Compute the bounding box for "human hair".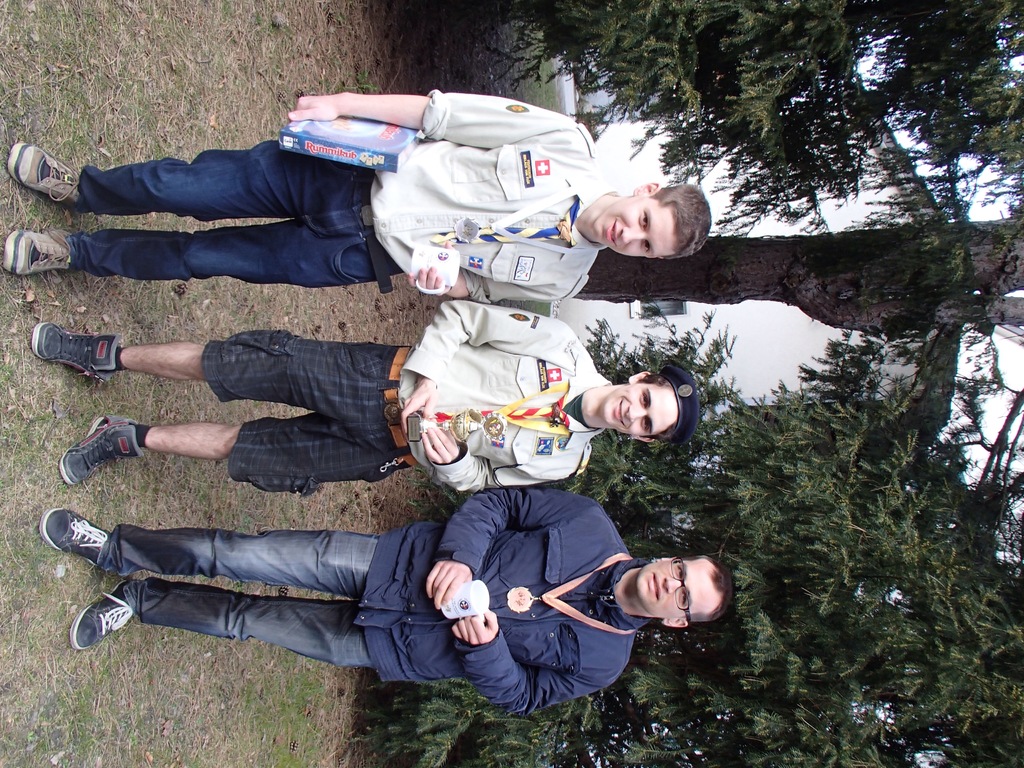
select_region(636, 365, 676, 388).
